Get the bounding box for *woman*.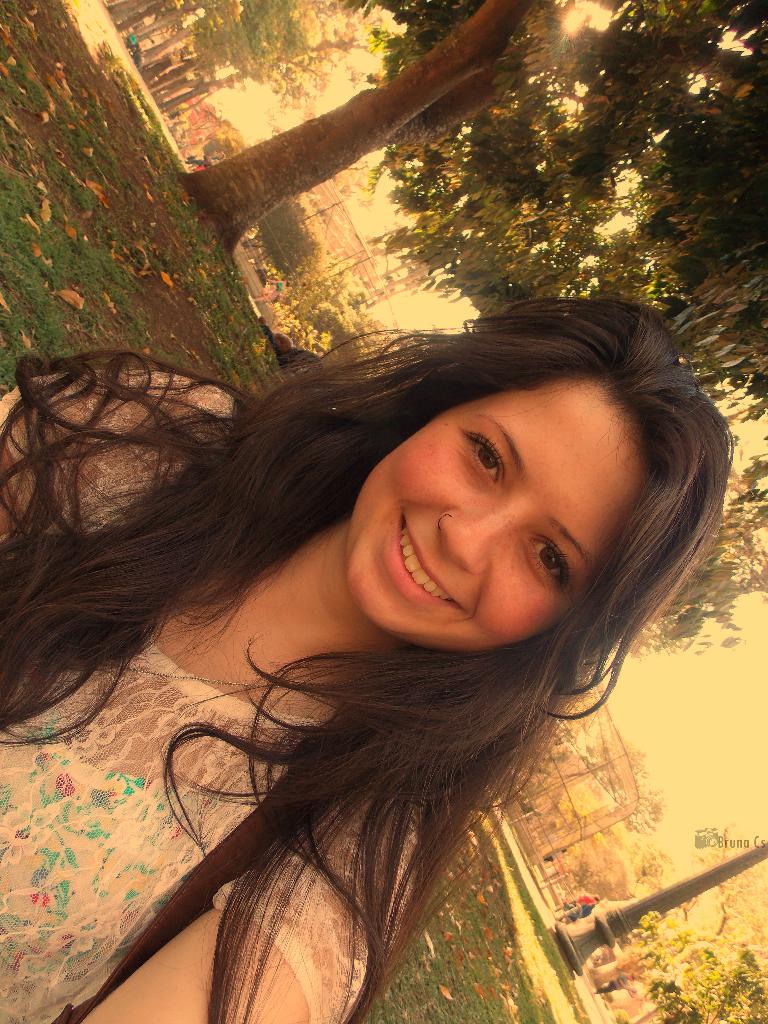
<box>26,250,744,1023</box>.
